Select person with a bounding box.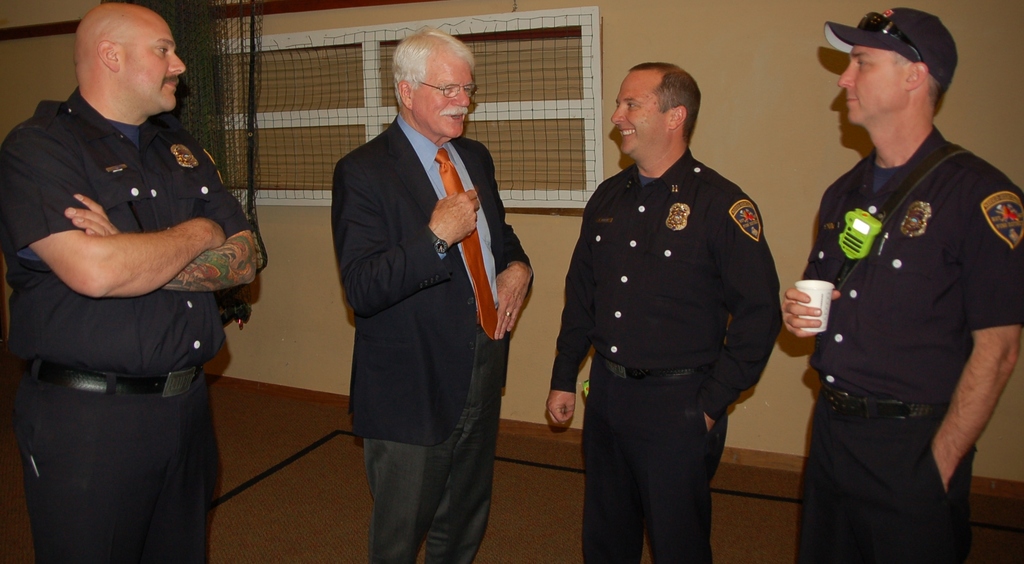
select_region(330, 33, 539, 558).
